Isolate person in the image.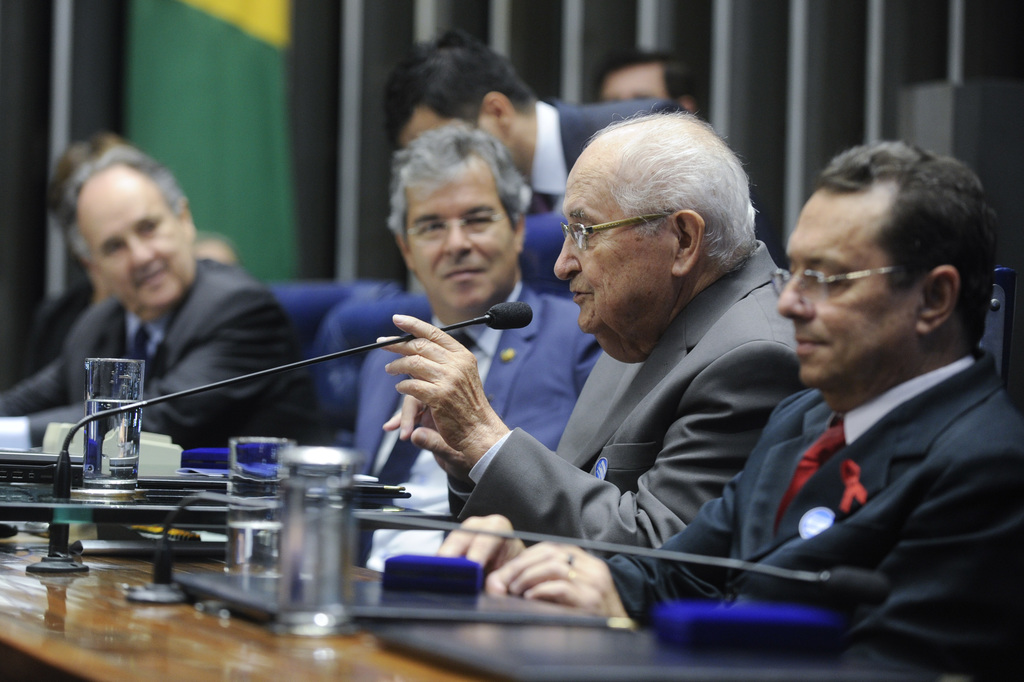
Isolated region: {"left": 381, "top": 109, "right": 806, "bottom": 556}.
